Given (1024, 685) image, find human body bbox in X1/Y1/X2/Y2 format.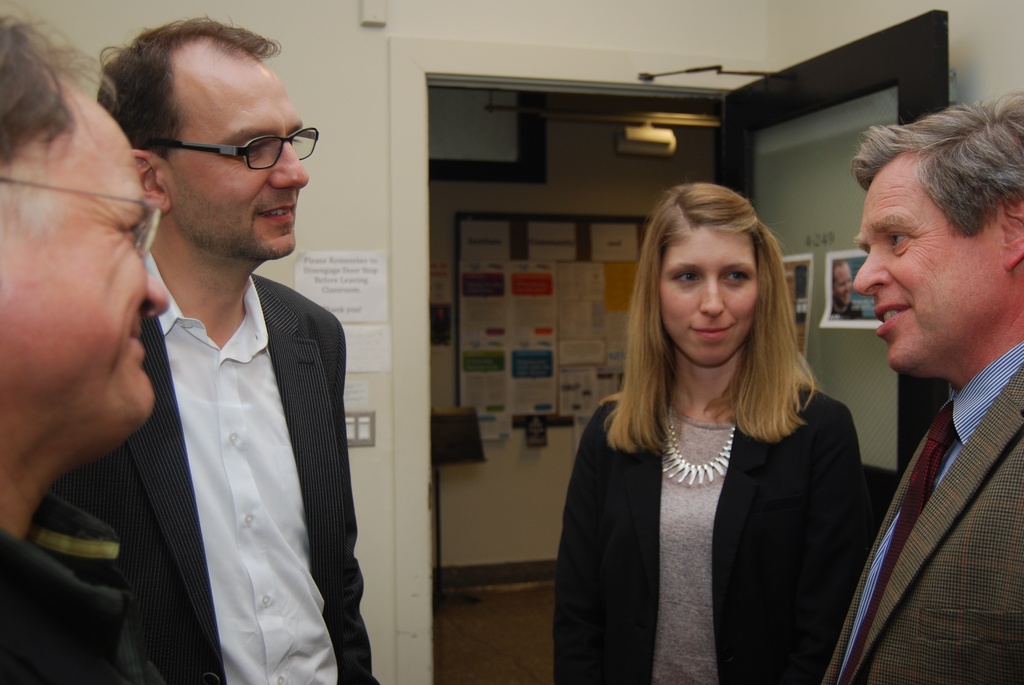
51/19/378/684.
